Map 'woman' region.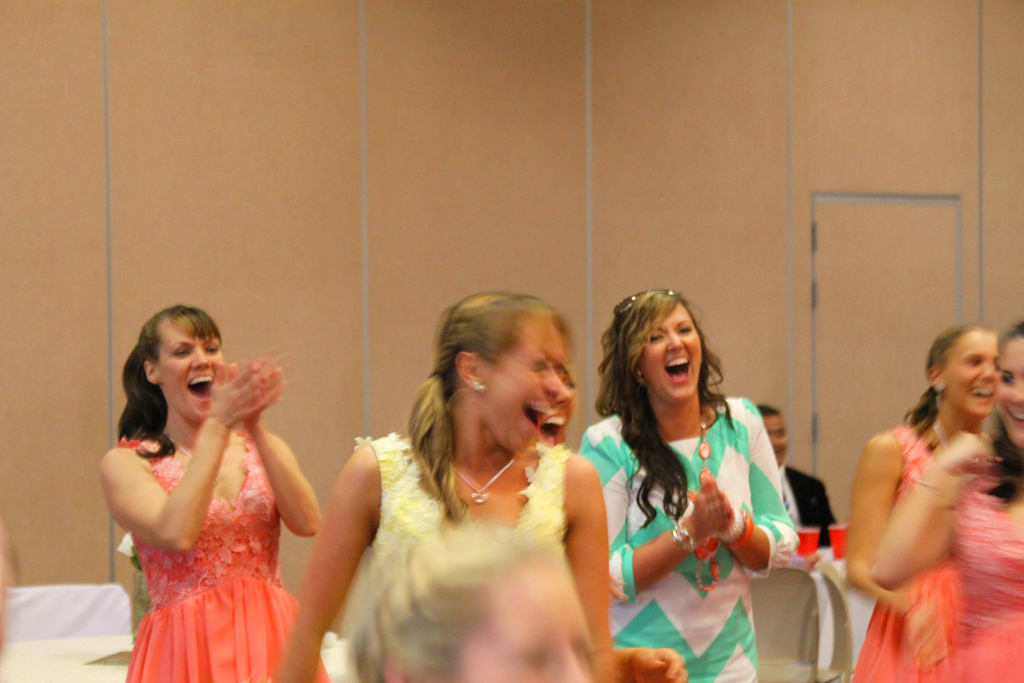
Mapped to select_region(261, 286, 621, 682).
